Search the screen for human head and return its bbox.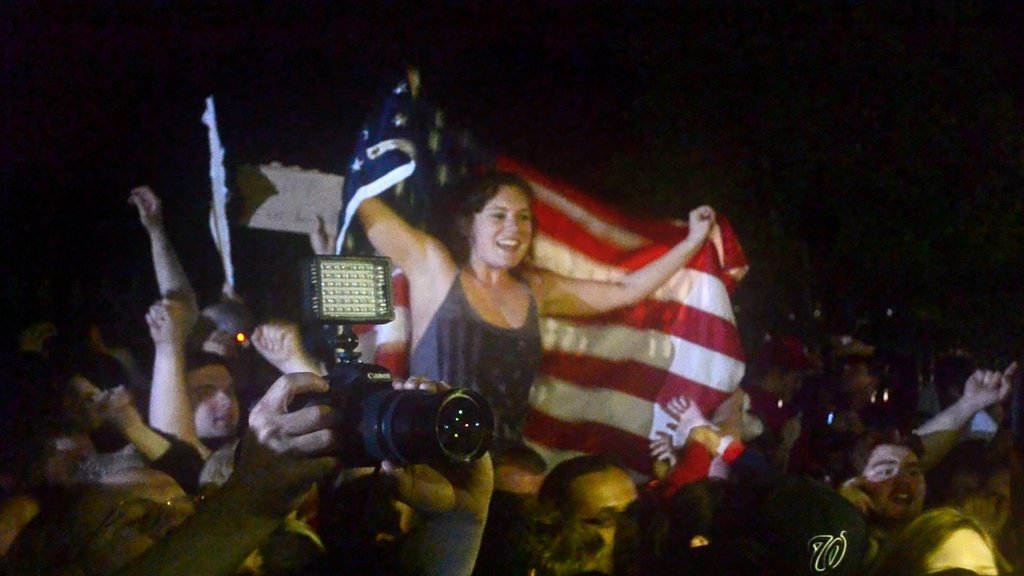
Found: x1=188, y1=305, x2=260, y2=355.
